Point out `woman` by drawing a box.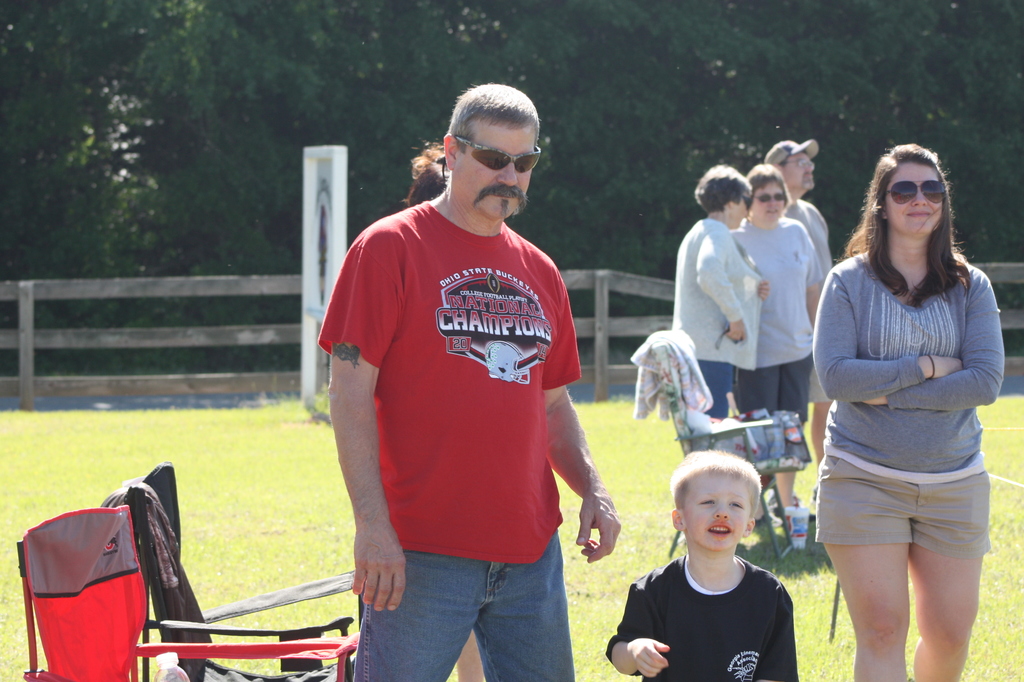
Rect(794, 143, 1007, 678).
